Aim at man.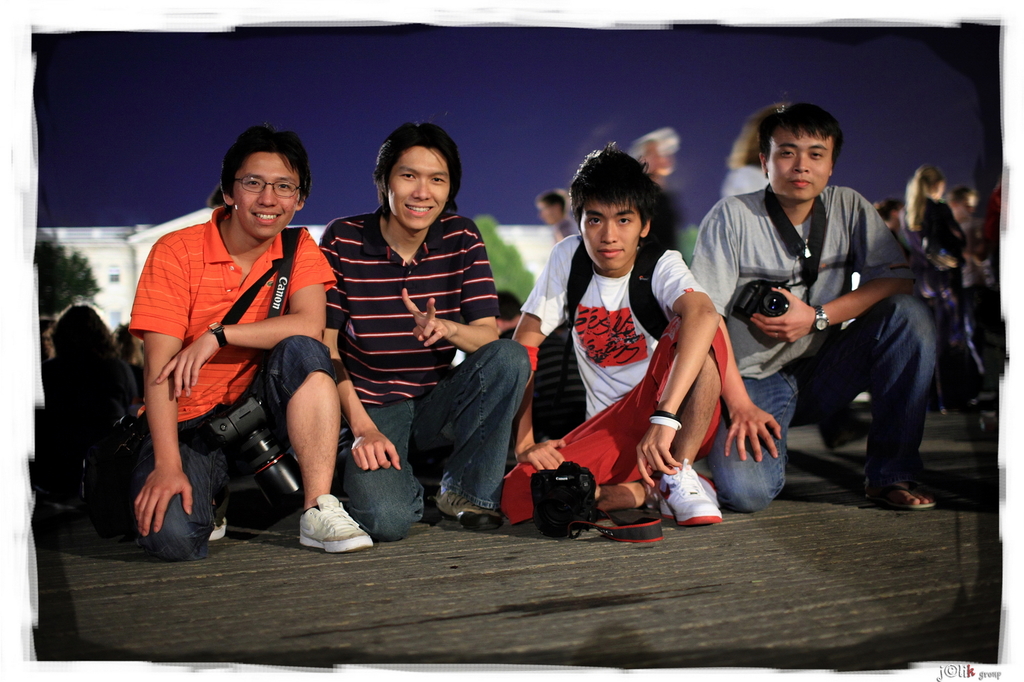
Aimed at <box>693,108,944,511</box>.
